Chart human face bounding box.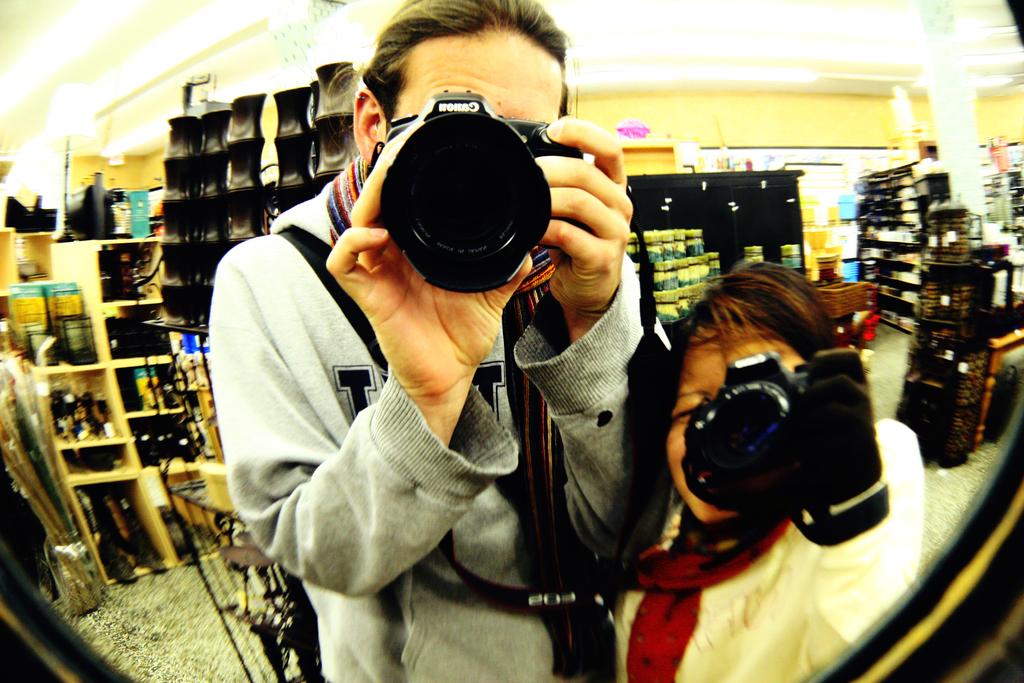
Charted: <region>659, 352, 799, 523</region>.
